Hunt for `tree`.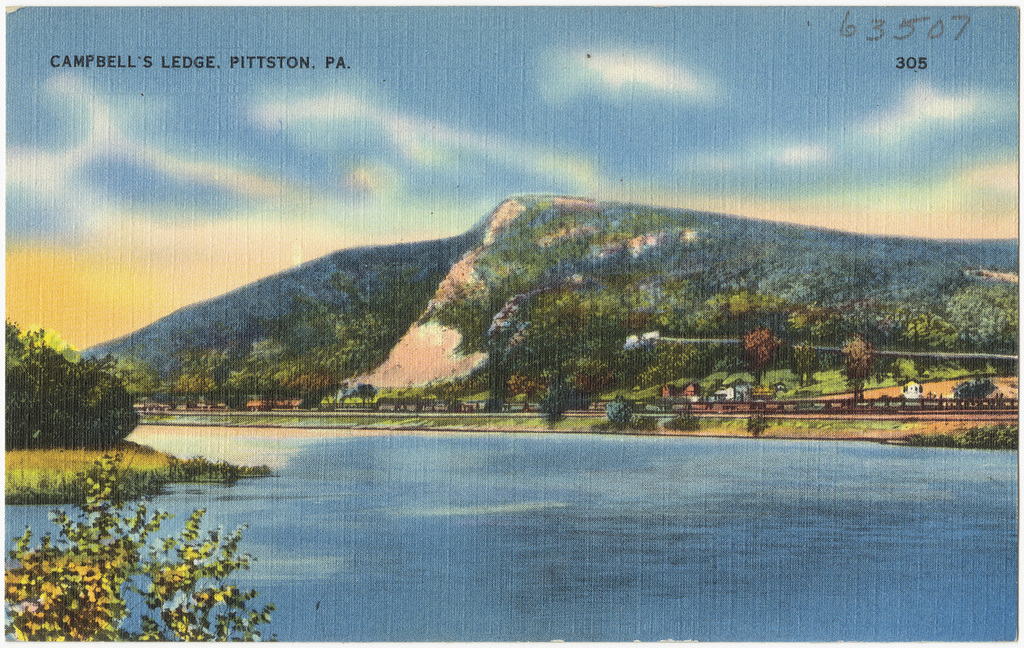
Hunted down at bbox(793, 339, 821, 397).
